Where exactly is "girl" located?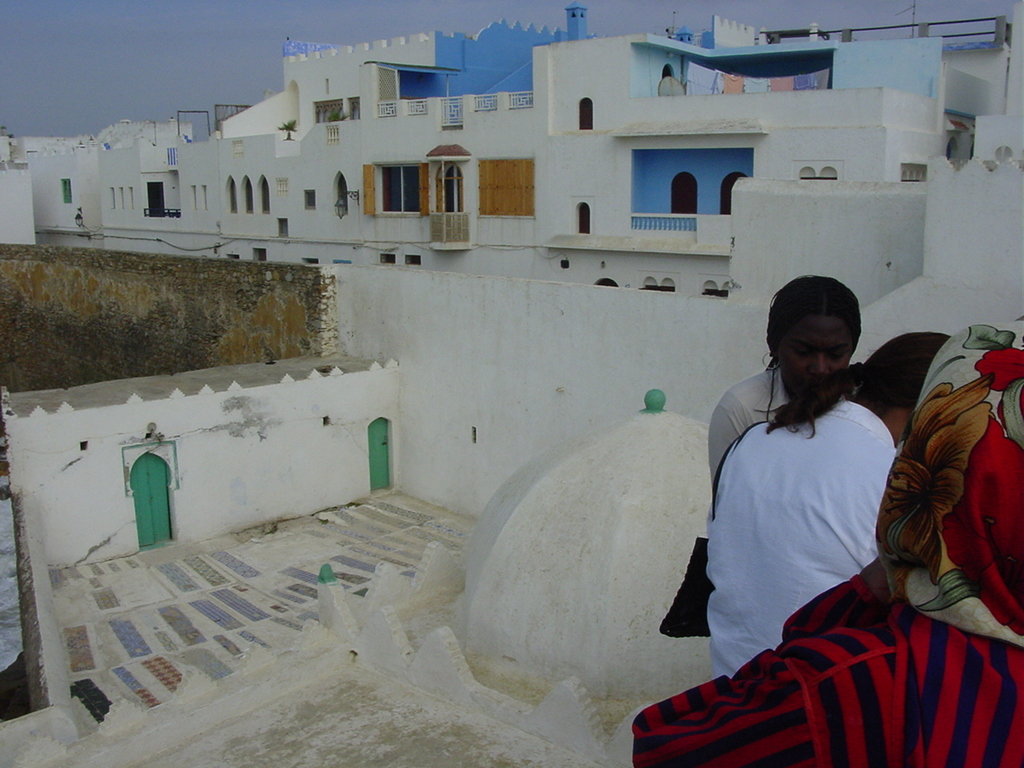
Its bounding box is crop(703, 269, 867, 489).
